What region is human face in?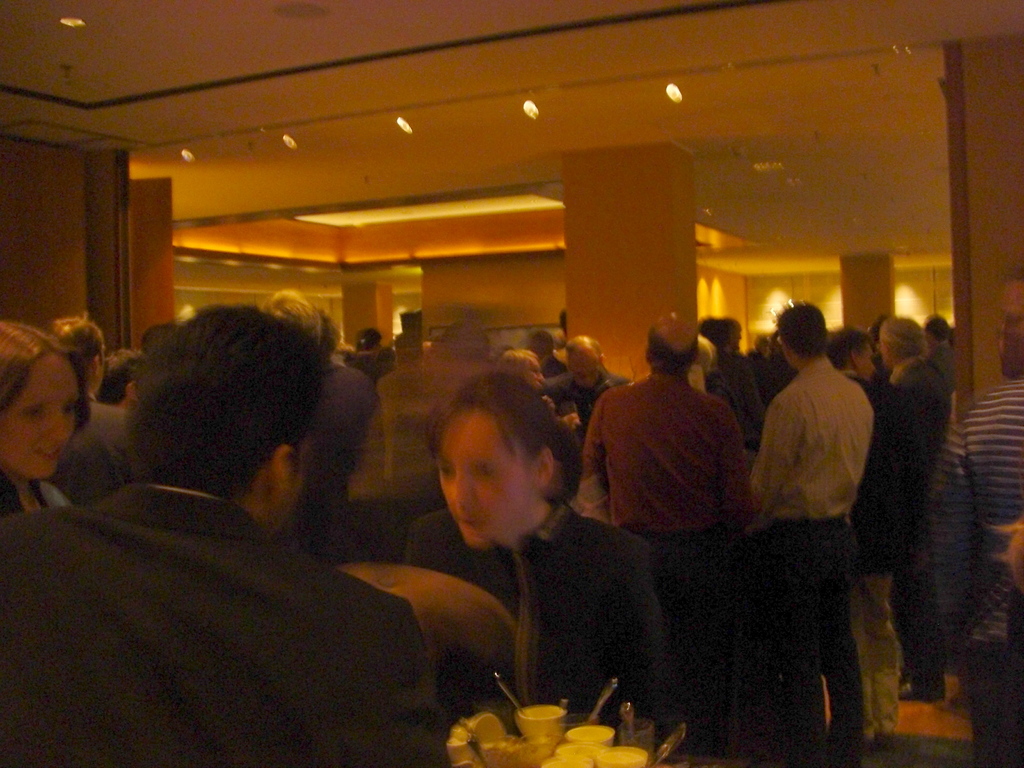
(434, 408, 529, 547).
